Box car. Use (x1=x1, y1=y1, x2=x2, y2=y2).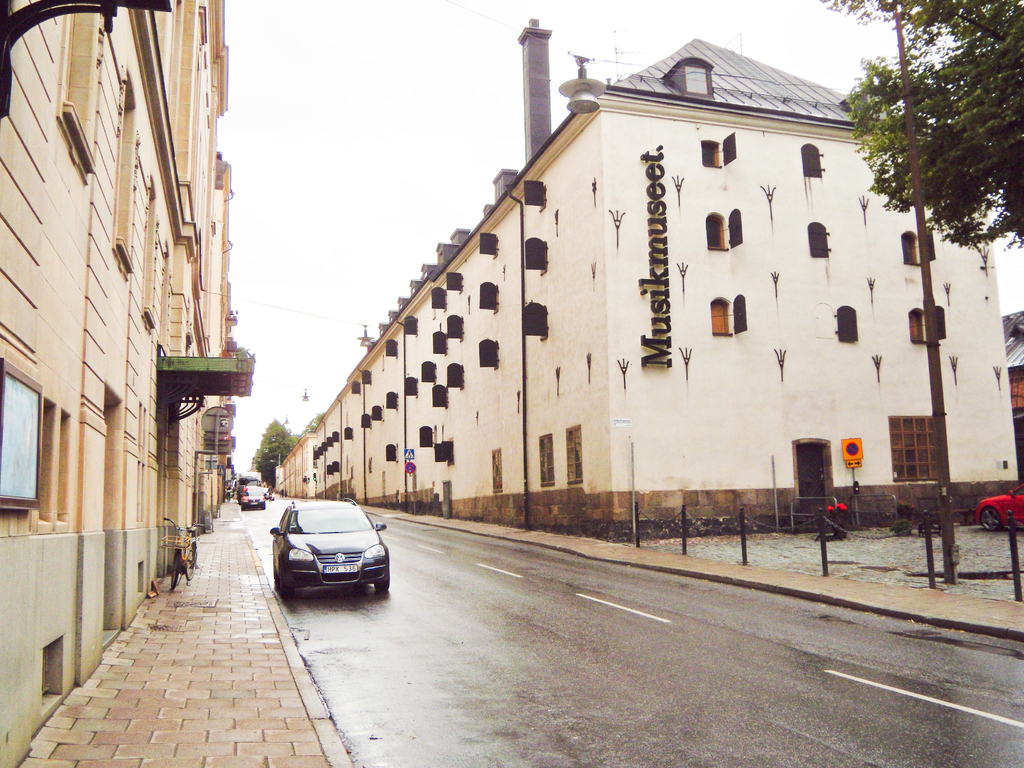
(x1=268, y1=506, x2=392, y2=608).
